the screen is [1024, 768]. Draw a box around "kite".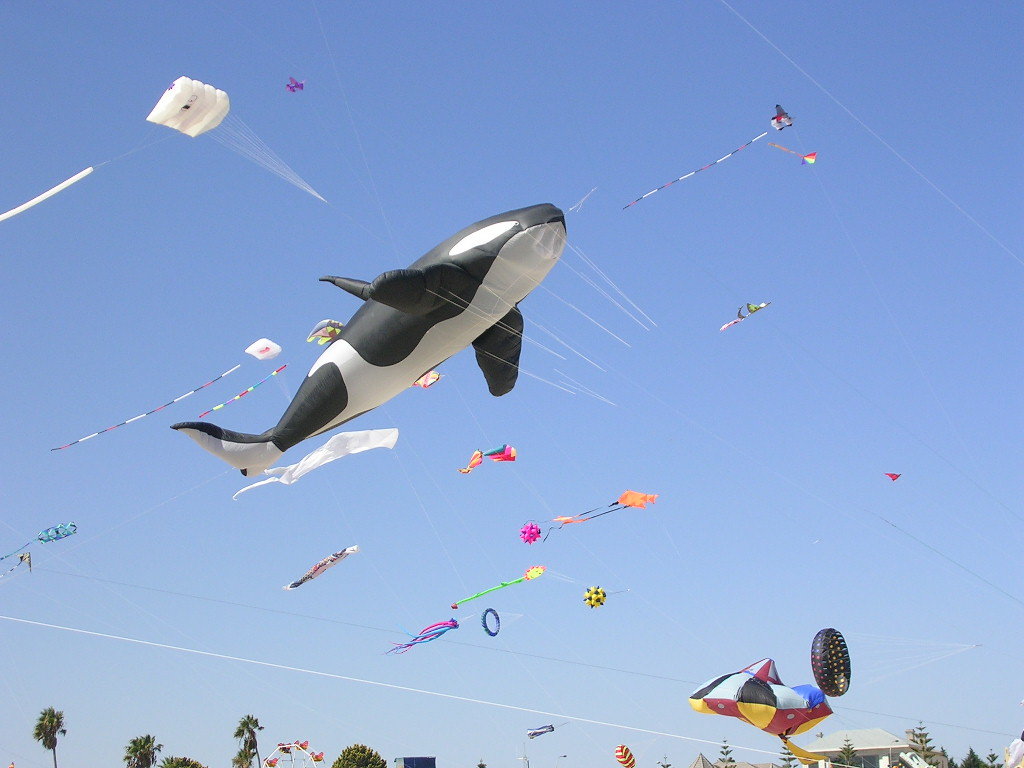
pyautogui.locateOnScreen(165, 205, 571, 481).
